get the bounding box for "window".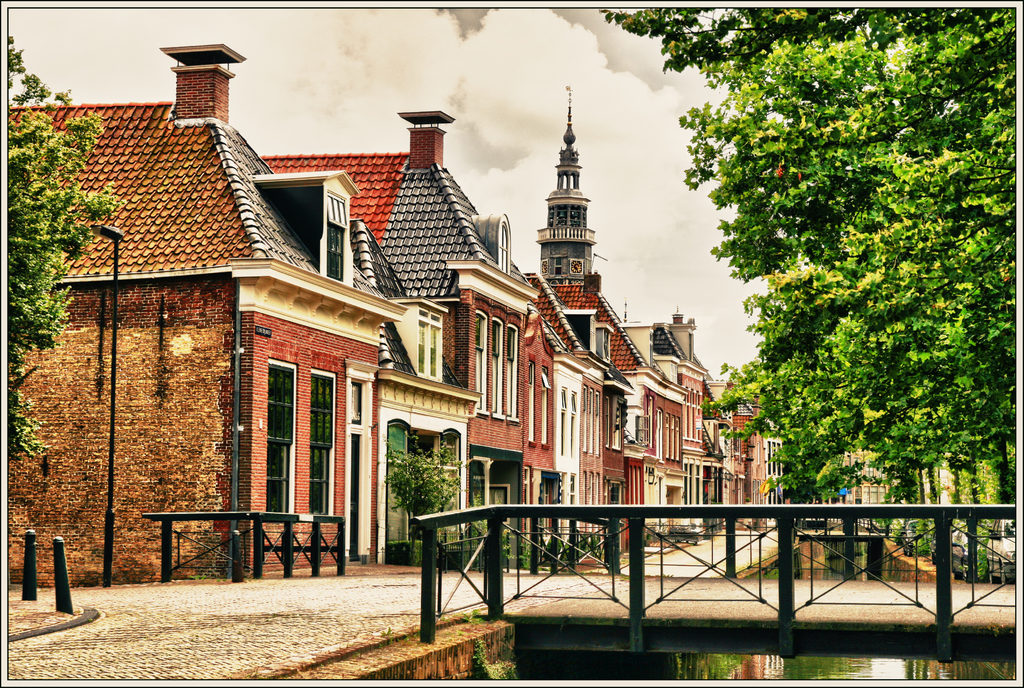
rect(406, 299, 454, 388).
